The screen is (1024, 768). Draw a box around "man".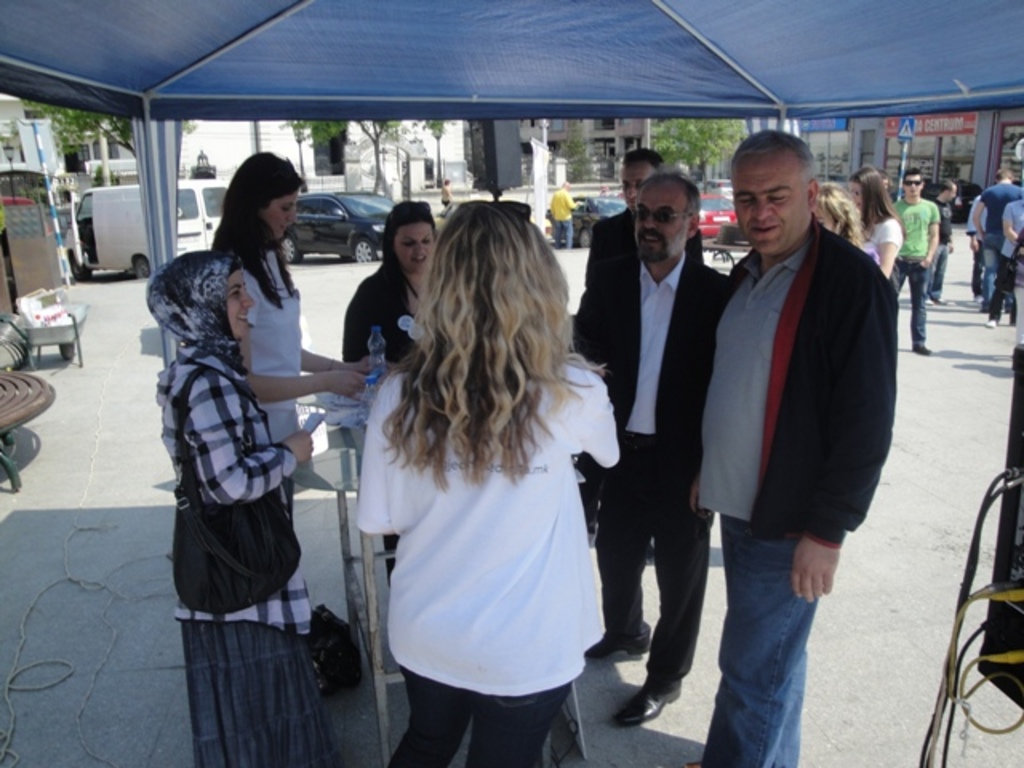
select_region(570, 166, 734, 733).
